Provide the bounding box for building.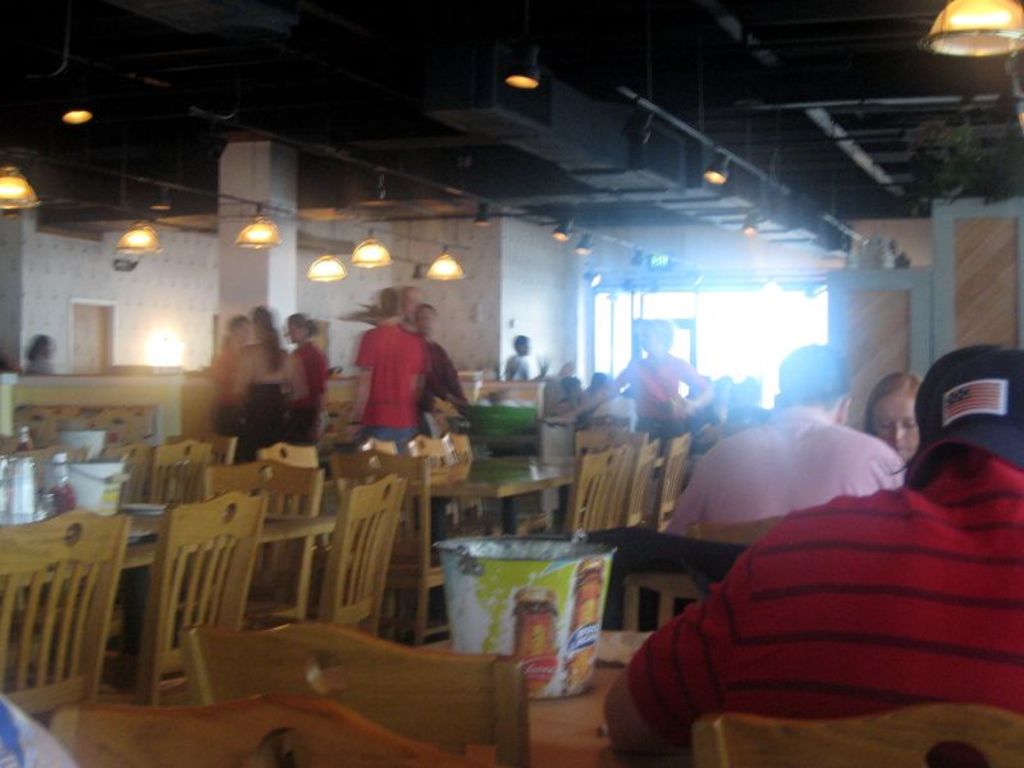
locate(0, 0, 1023, 764).
